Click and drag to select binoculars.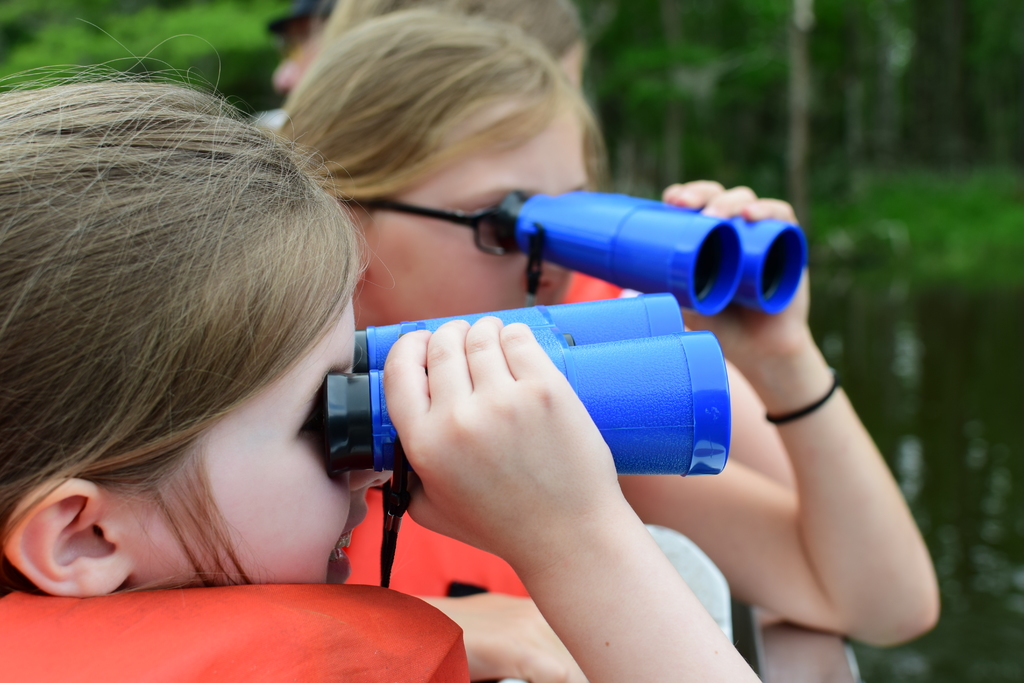
Selection: BBox(320, 288, 732, 478).
